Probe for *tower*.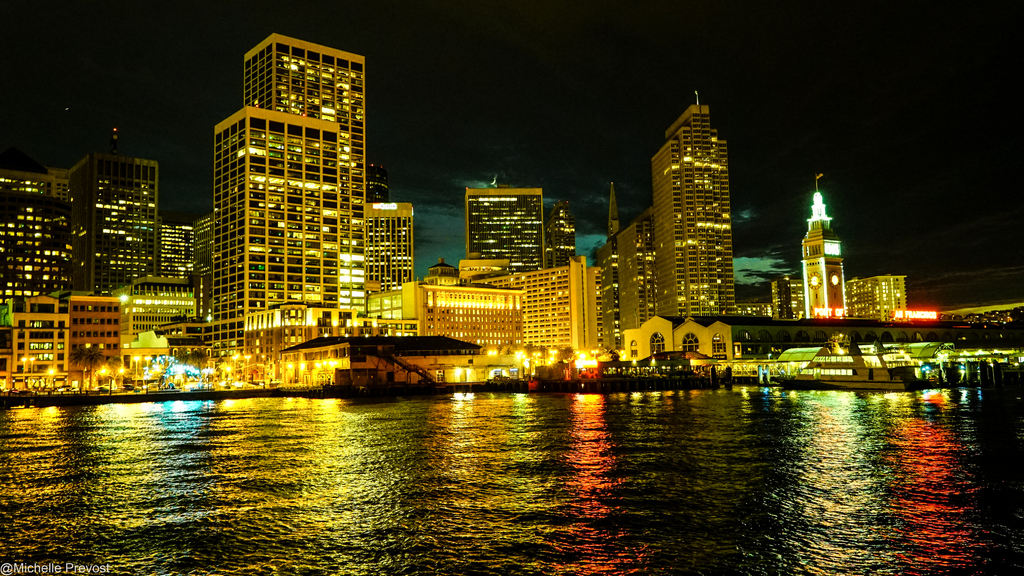
Probe result: [630,79,757,321].
